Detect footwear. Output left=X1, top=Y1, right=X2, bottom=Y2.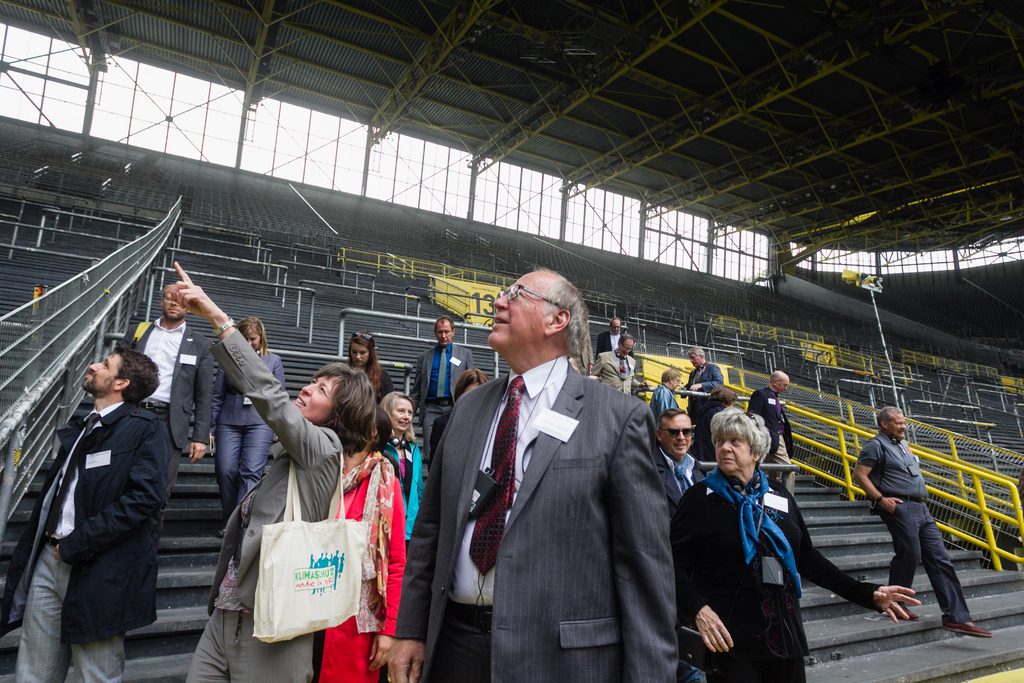
left=943, top=614, right=988, bottom=636.
